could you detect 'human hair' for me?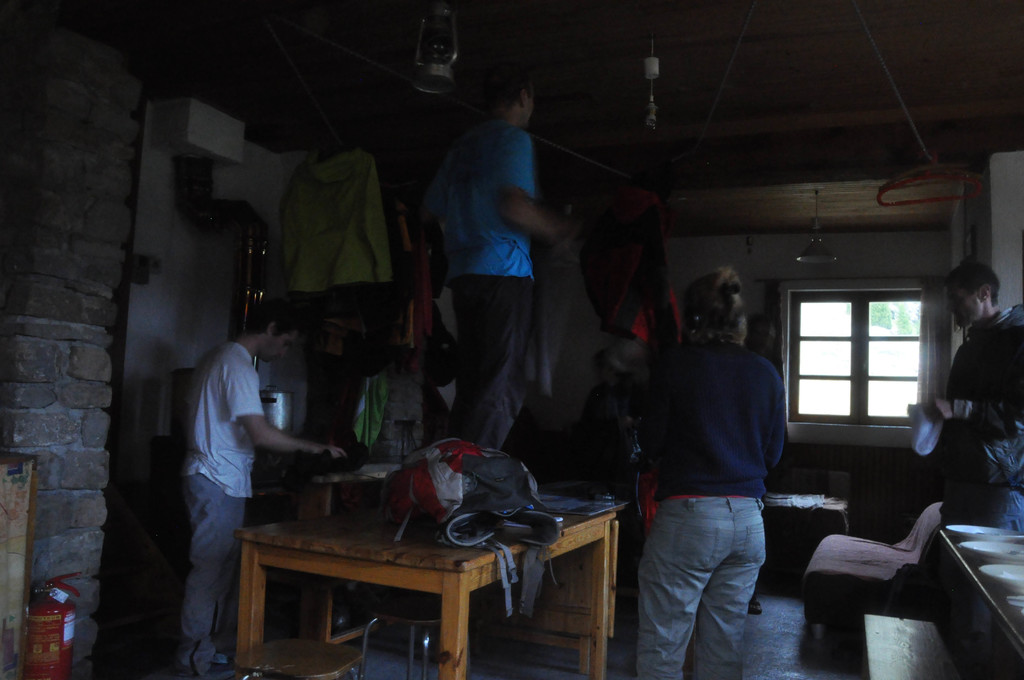
Detection result: 942/261/1001/307.
